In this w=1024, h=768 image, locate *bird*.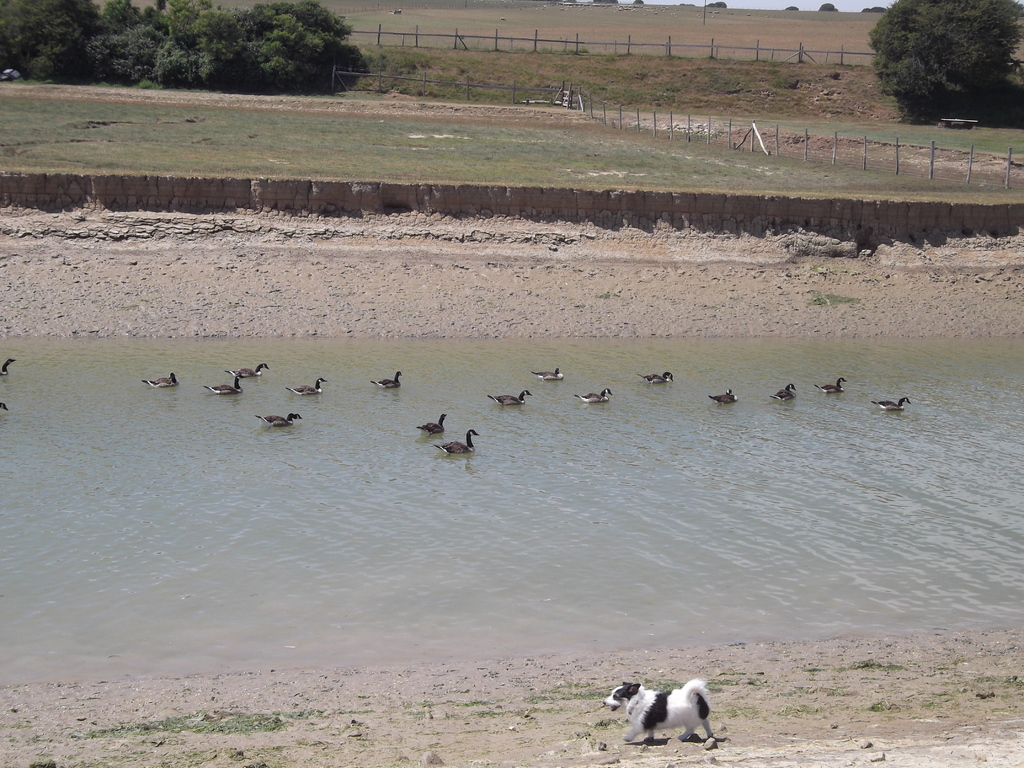
Bounding box: bbox(637, 369, 677, 387).
